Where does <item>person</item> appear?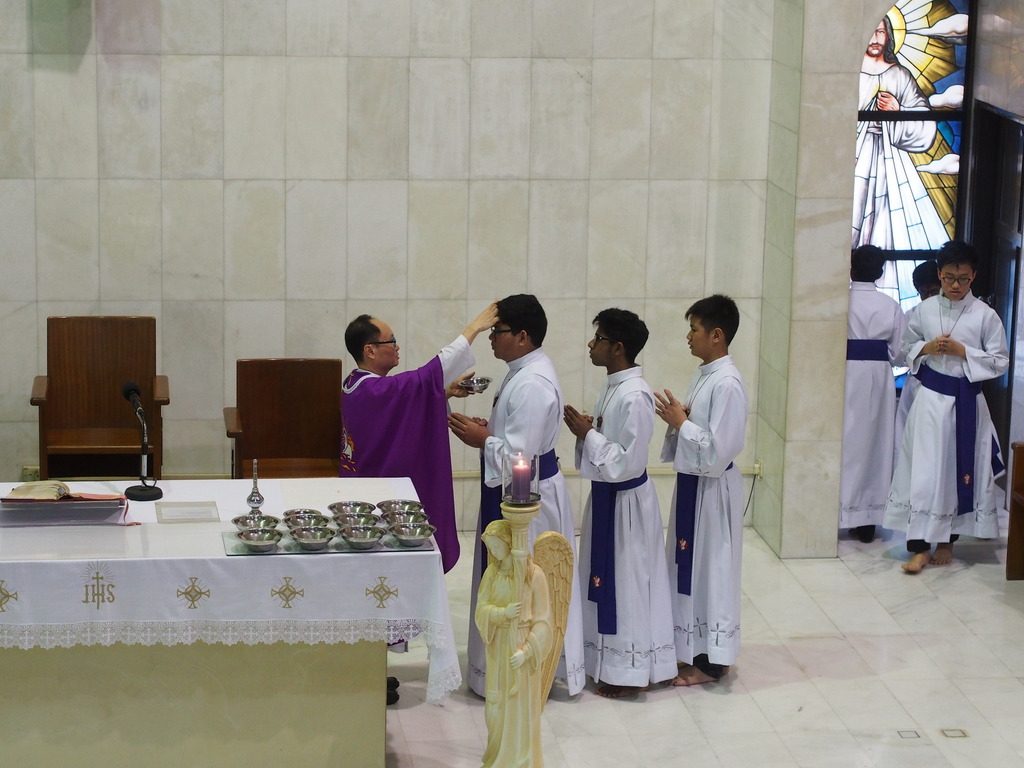
Appears at [561, 297, 673, 689].
